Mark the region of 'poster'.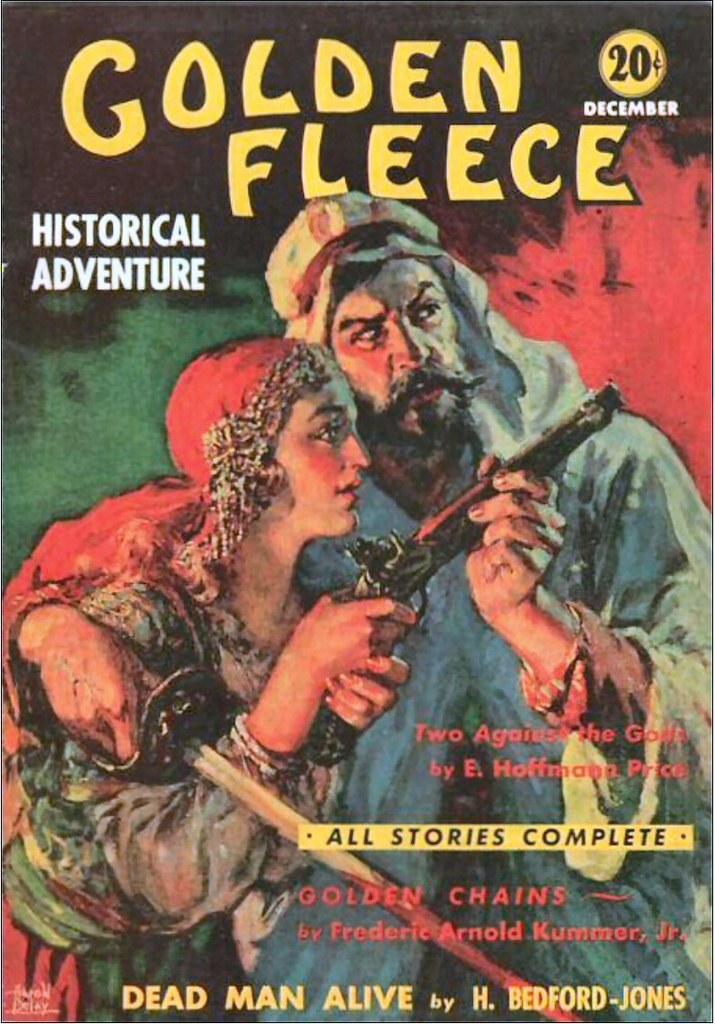
Region: (left=0, top=0, right=714, bottom=1021).
